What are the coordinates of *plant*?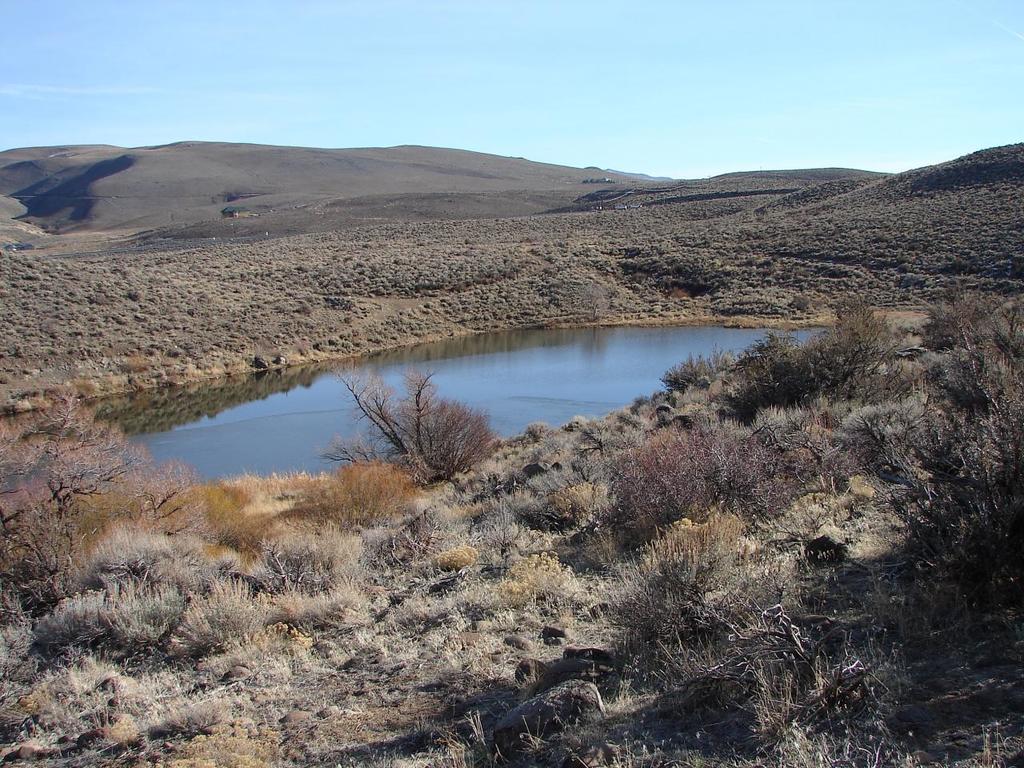
877, 561, 979, 650.
